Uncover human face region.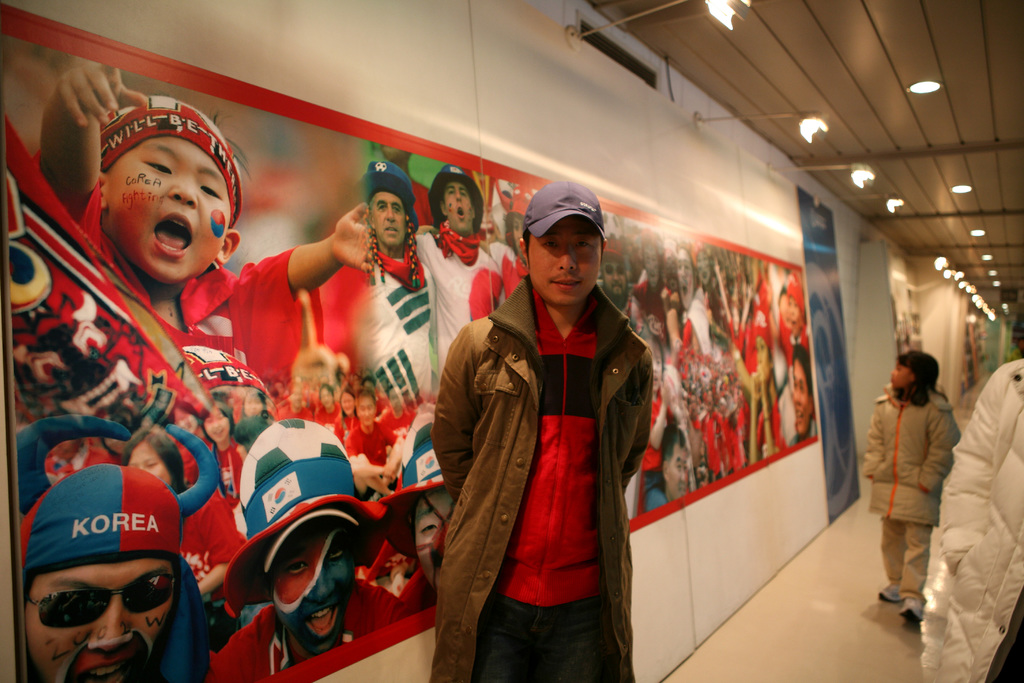
Uncovered: (752, 333, 771, 375).
